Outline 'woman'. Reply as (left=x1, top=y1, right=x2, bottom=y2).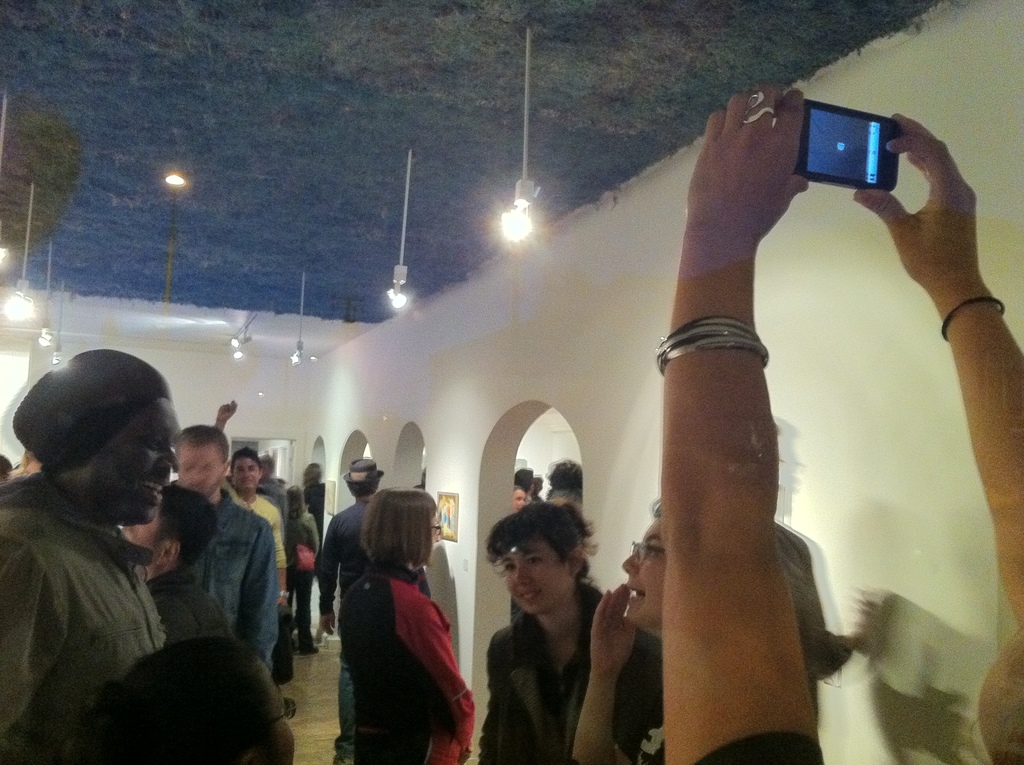
(left=289, top=487, right=321, bottom=656).
